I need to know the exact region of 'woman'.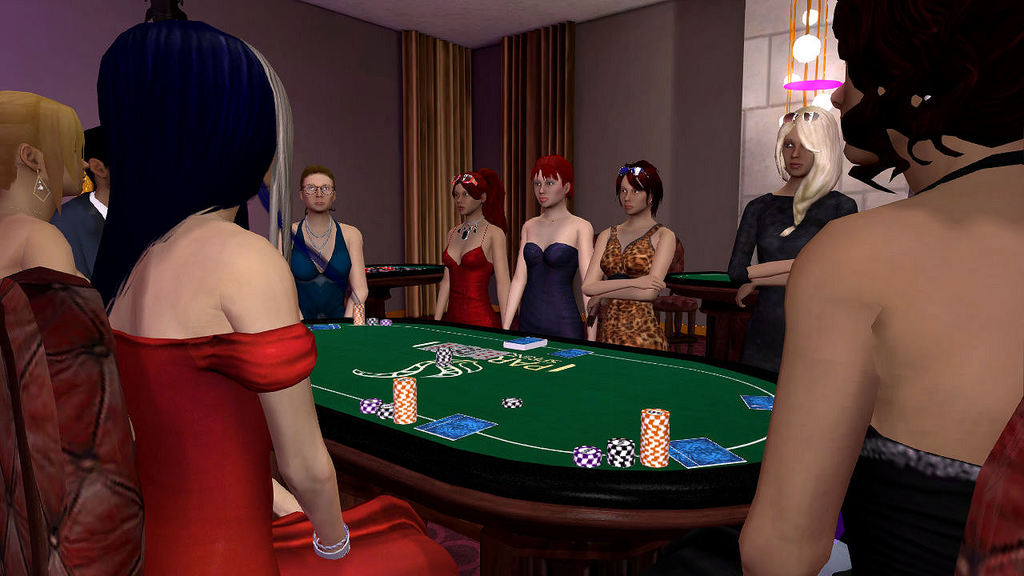
Region: x1=740 y1=0 x2=1023 y2=575.
